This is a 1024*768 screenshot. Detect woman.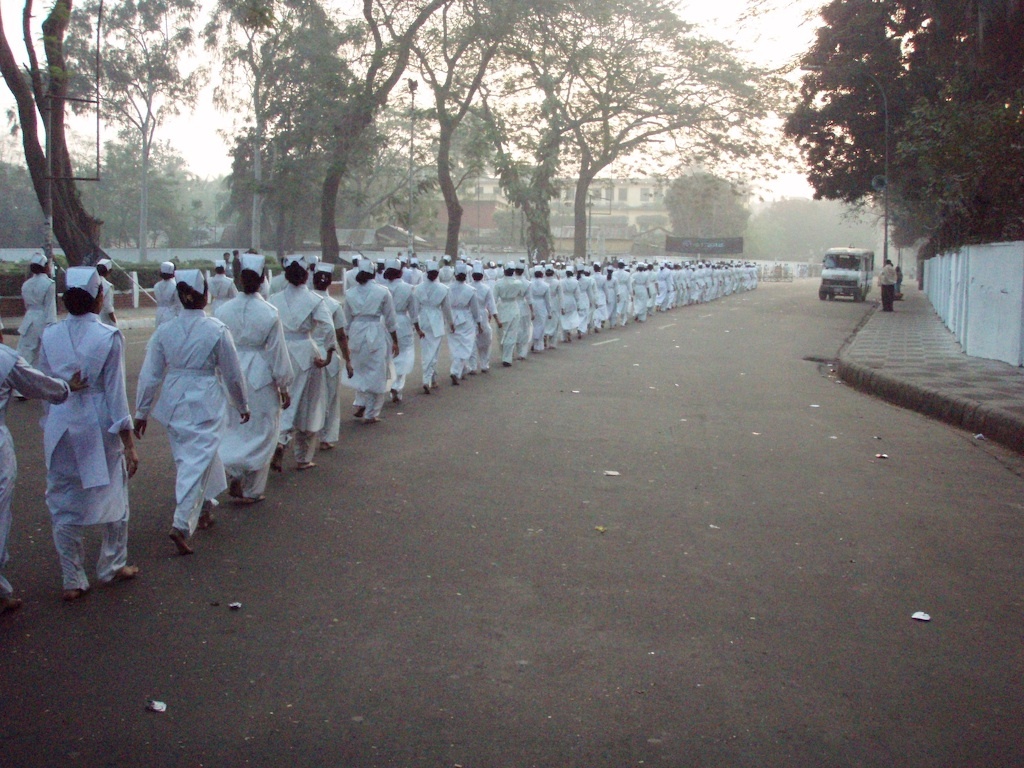
{"left": 98, "top": 257, "right": 120, "bottom": 334}.
